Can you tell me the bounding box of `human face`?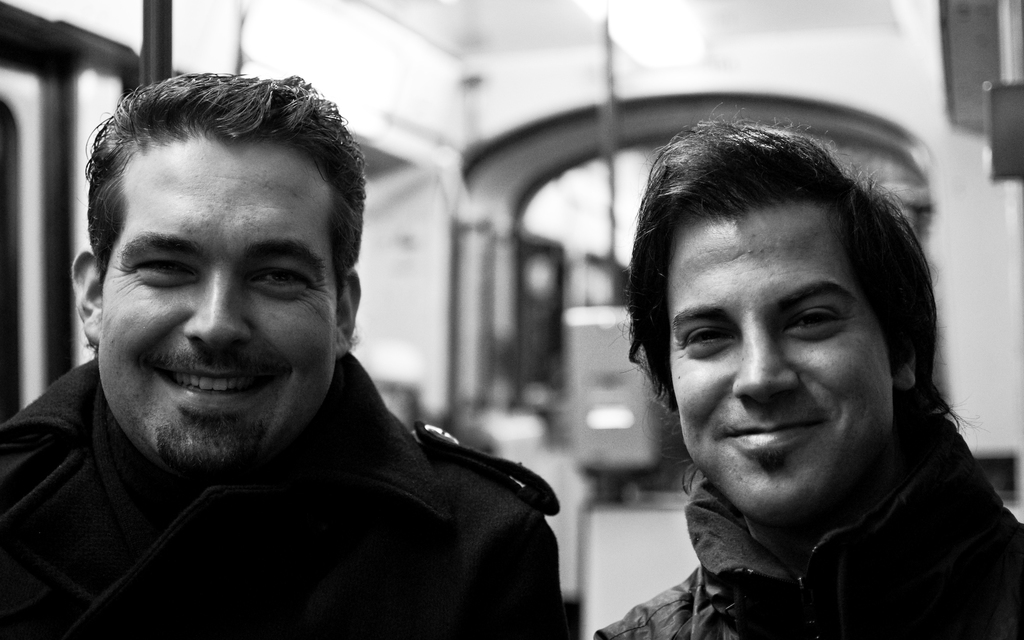
l=97, t=147, r=334, b=477.
